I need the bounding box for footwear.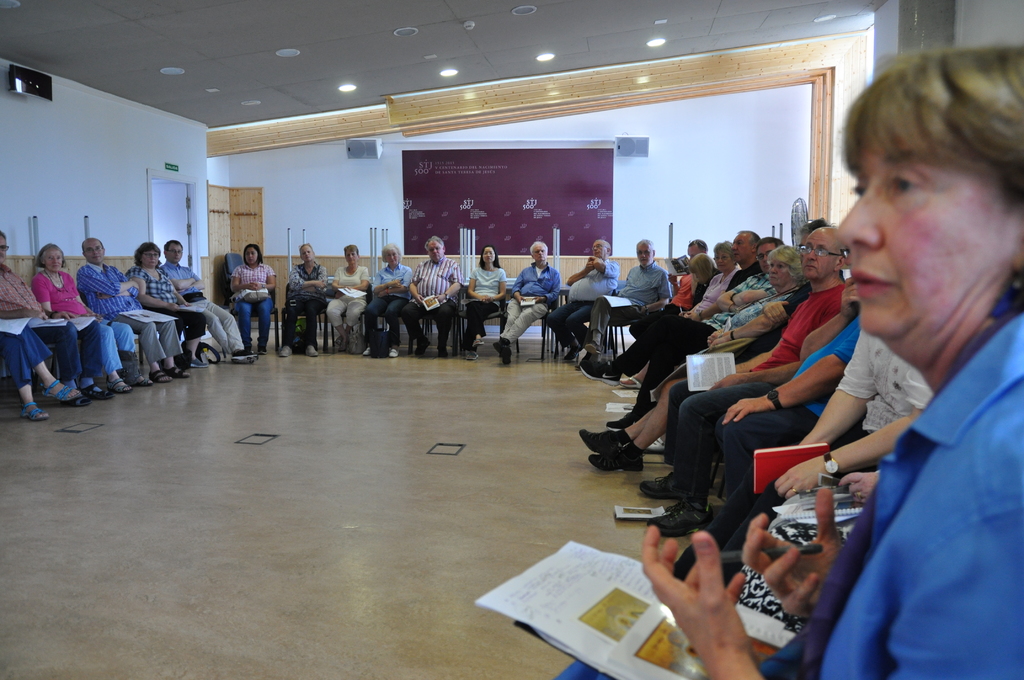
Here it is: box=[166, 366, 191, 381].
